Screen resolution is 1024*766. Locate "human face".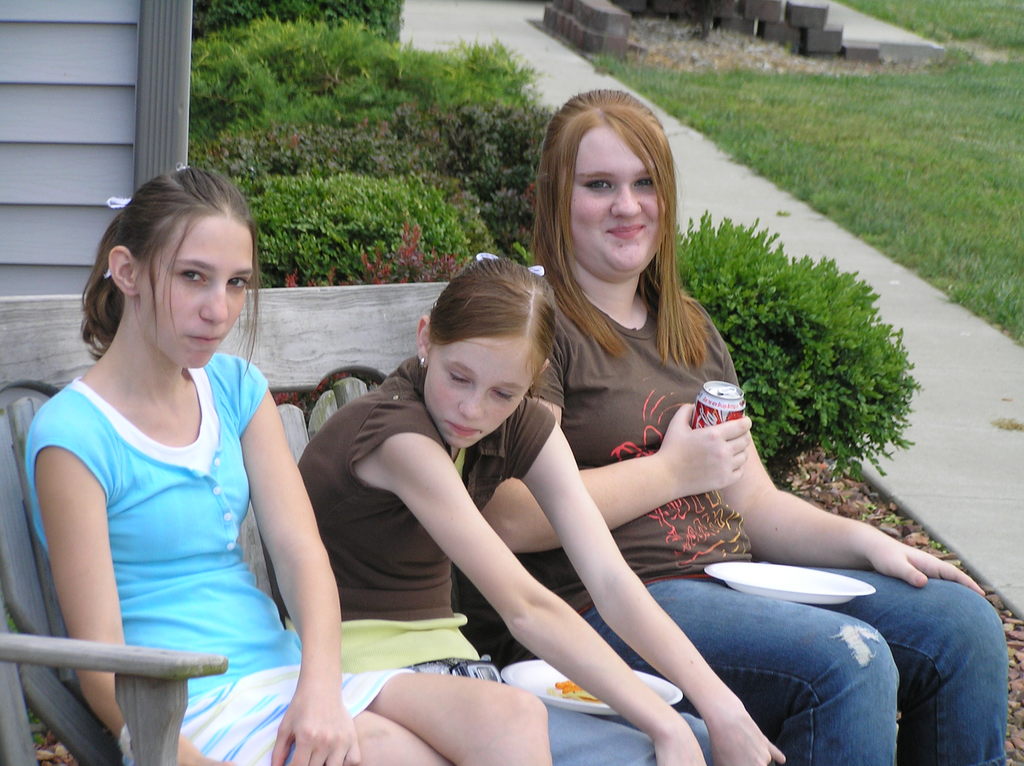
[x1=566, y1=128, x2=674, y2=275].
